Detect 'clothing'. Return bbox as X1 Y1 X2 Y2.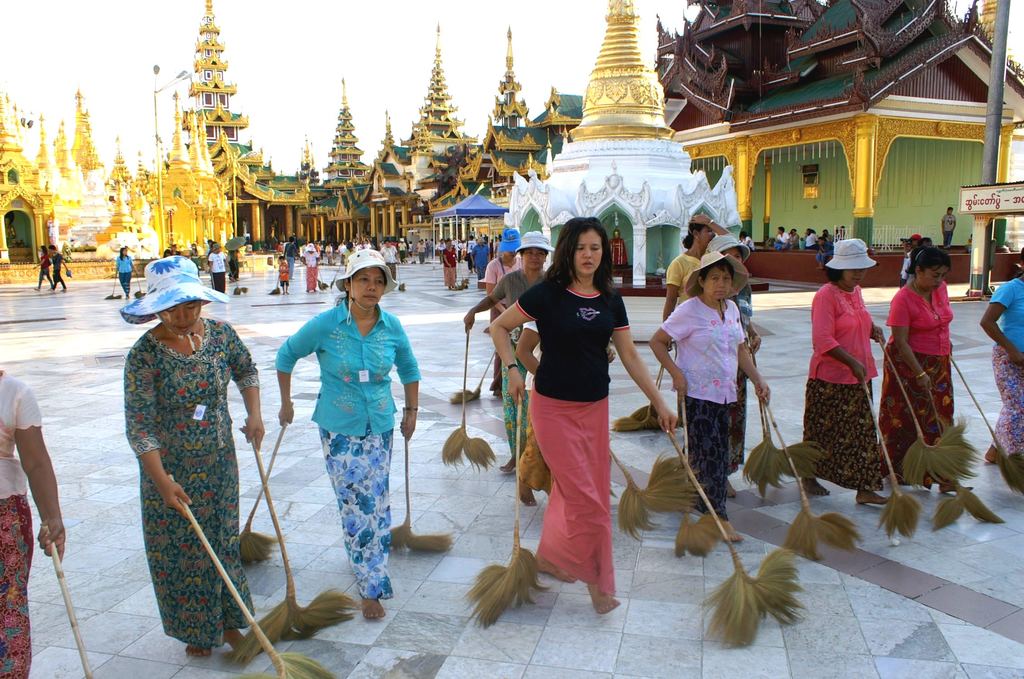
119 281 266 678.
